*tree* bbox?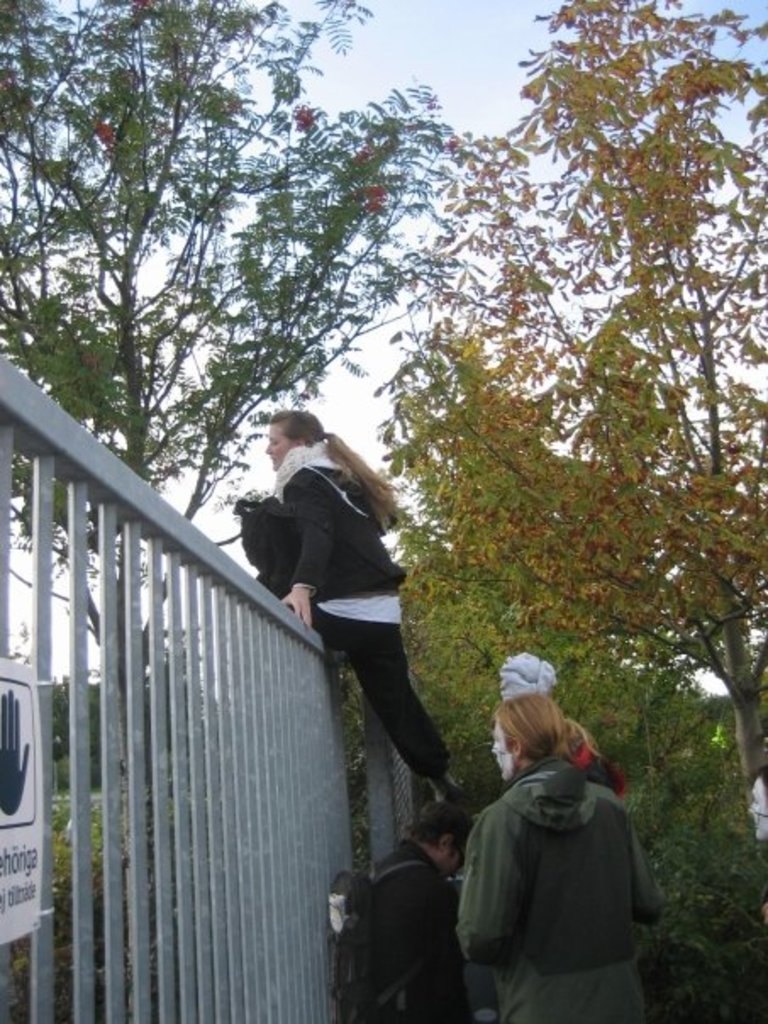
<box>0,0,466,688</box>
